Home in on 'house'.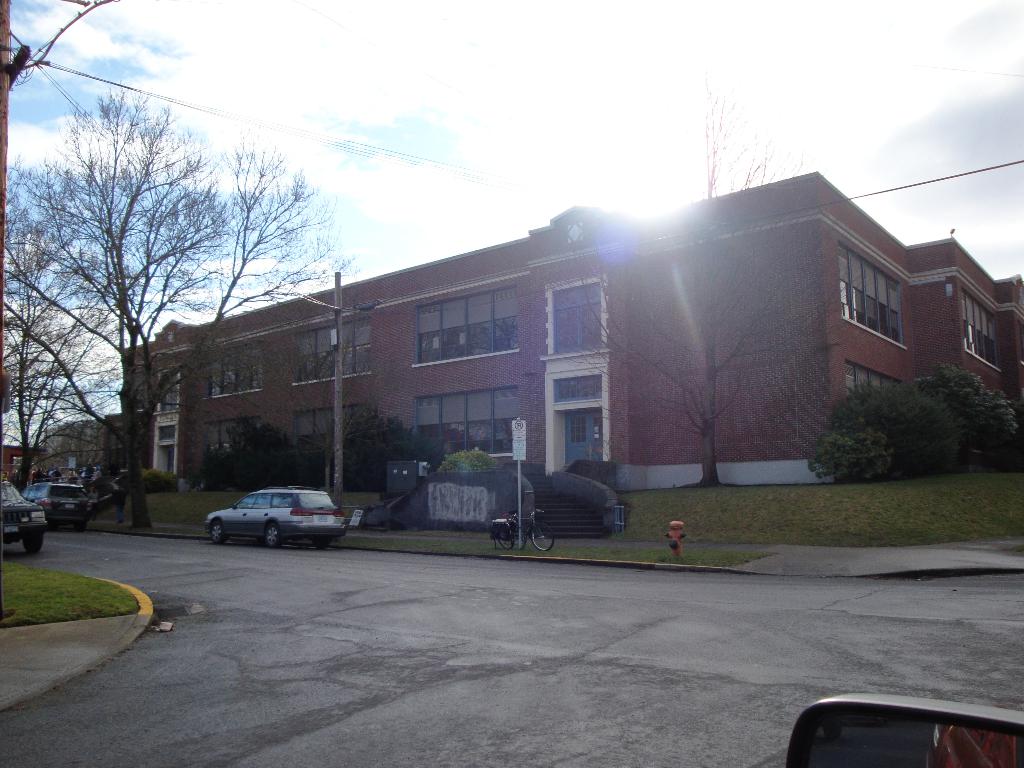
Homed in at [308,275,508,468].
